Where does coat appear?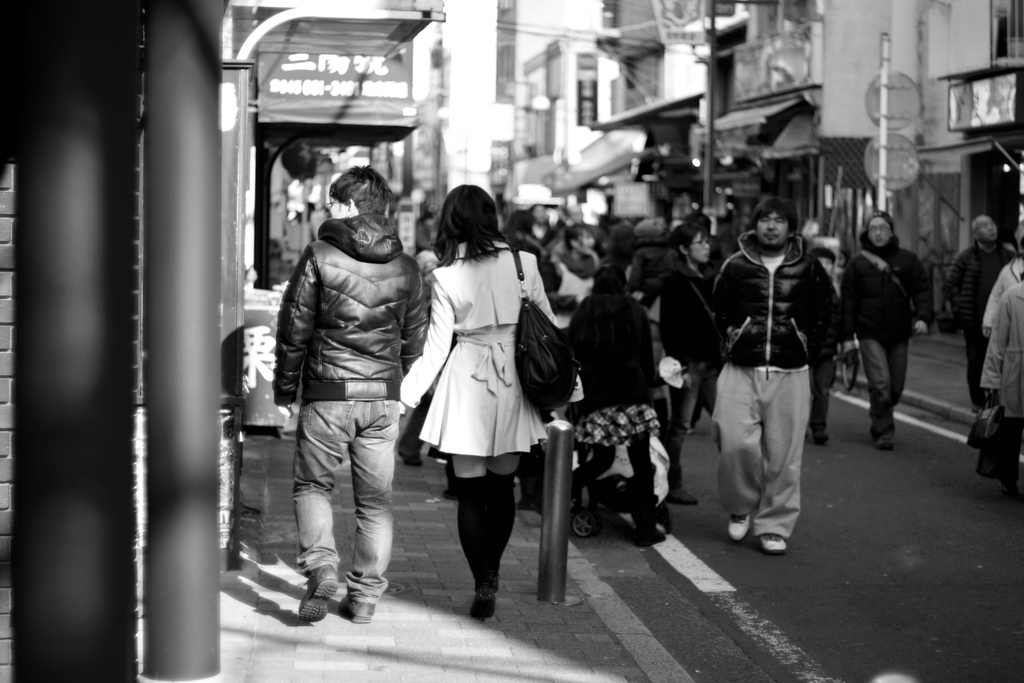
Appears at locate(844, 247, 922, 341).
